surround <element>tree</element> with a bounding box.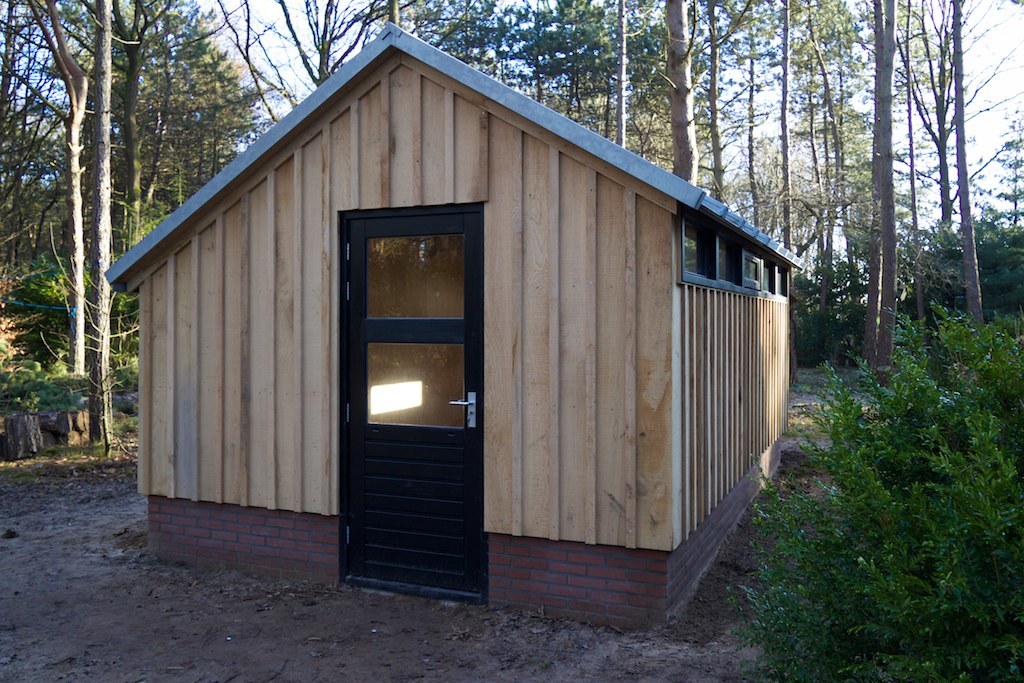
0, 0, 206, 453.
